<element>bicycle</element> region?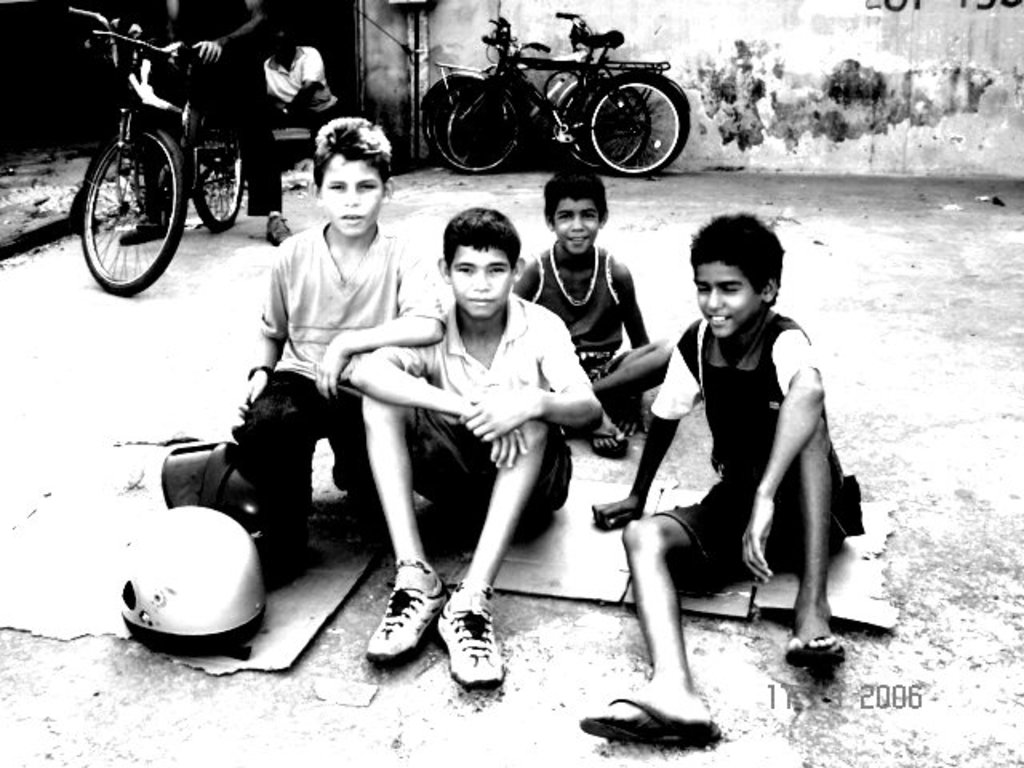
(67,43,256,283)
